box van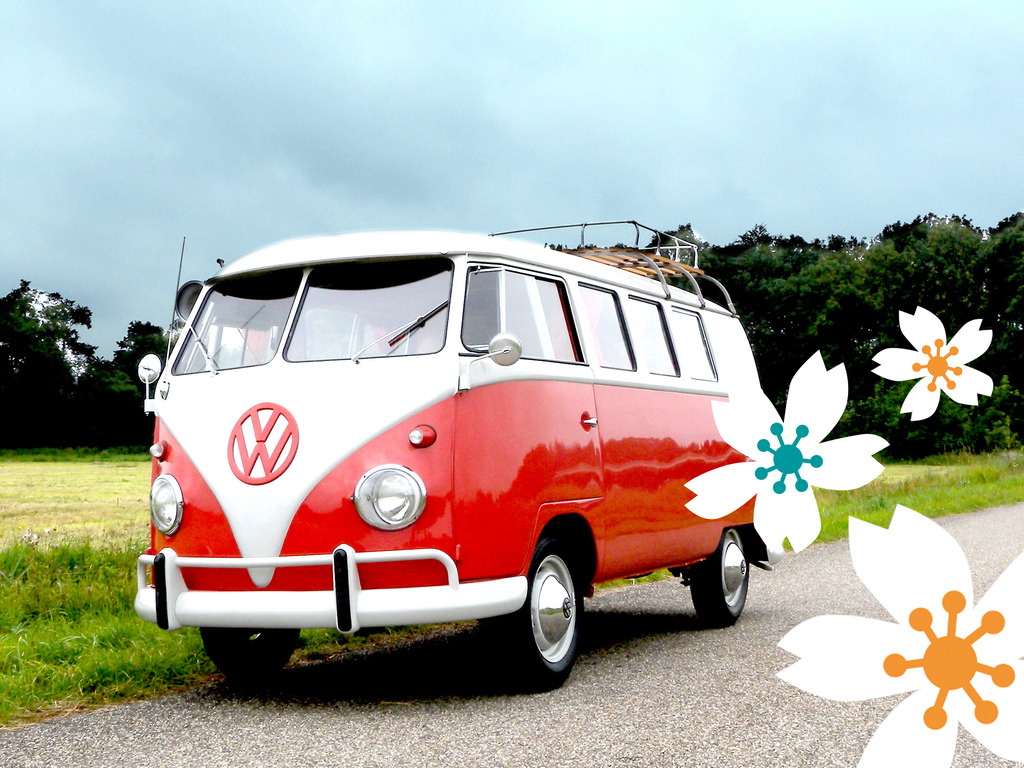
[x1=132, y1=217, x2=787, y2=691]
